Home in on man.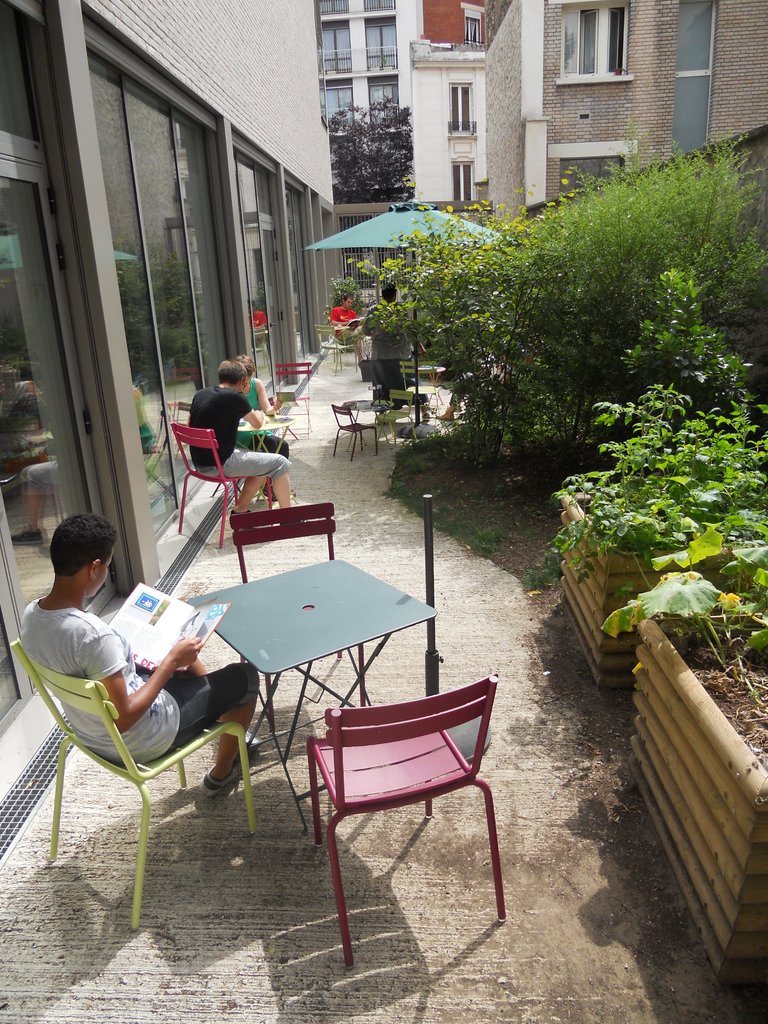
Homed in at Rect(328, 291, 367, 371).
